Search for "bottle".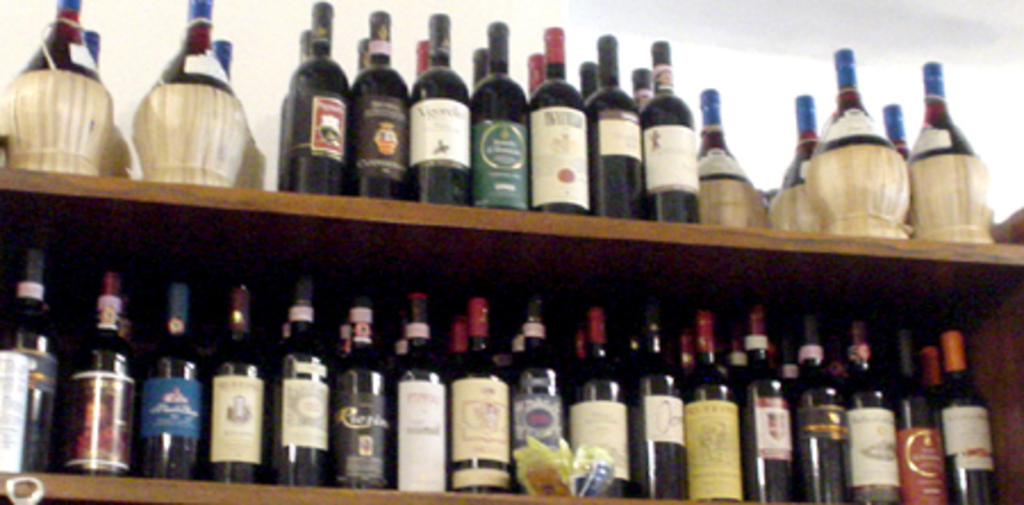
Found at <region>831, 355, 853, 394</region>.
